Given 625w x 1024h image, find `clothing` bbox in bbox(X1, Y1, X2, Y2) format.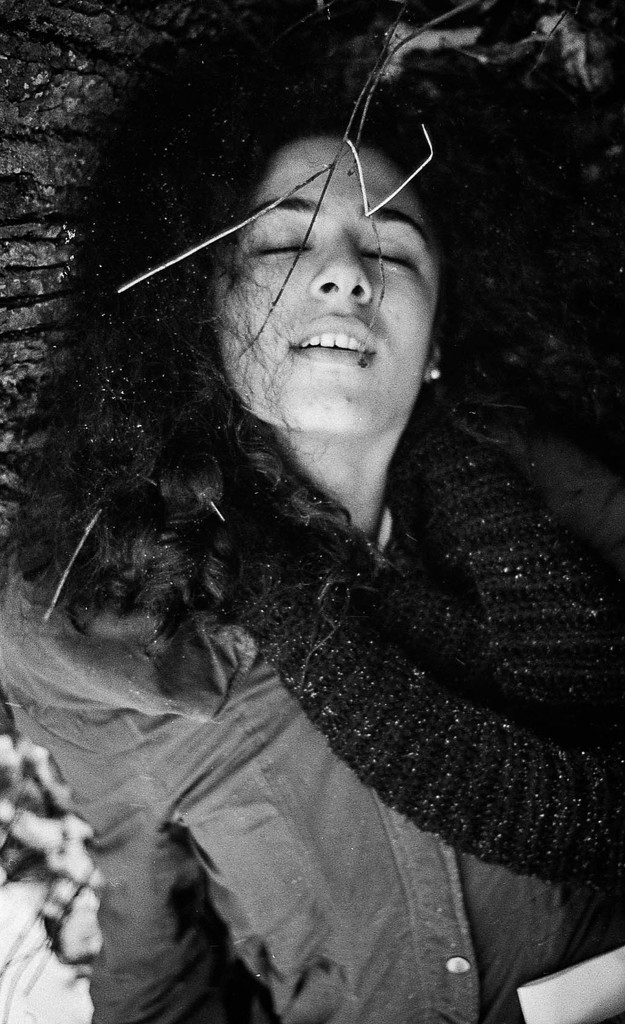
bbox(0, 398, 624, 1018).
